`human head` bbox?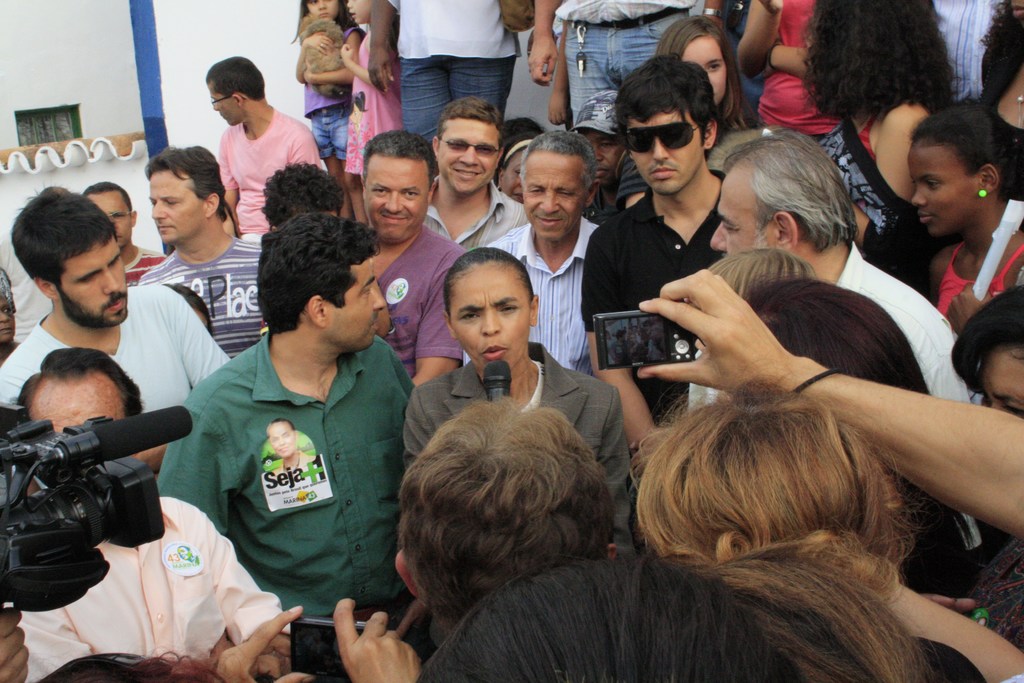
bbox=[691, 247, 815, 353]
